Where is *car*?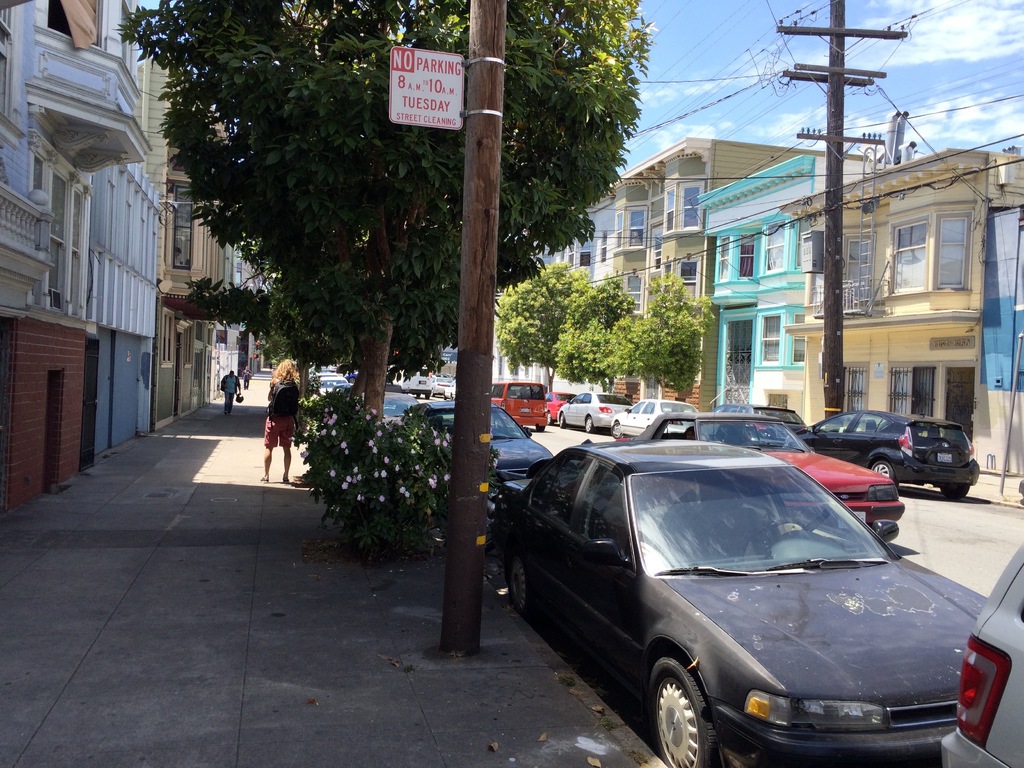
[left=383, top=381, right=419, bottom=431].
